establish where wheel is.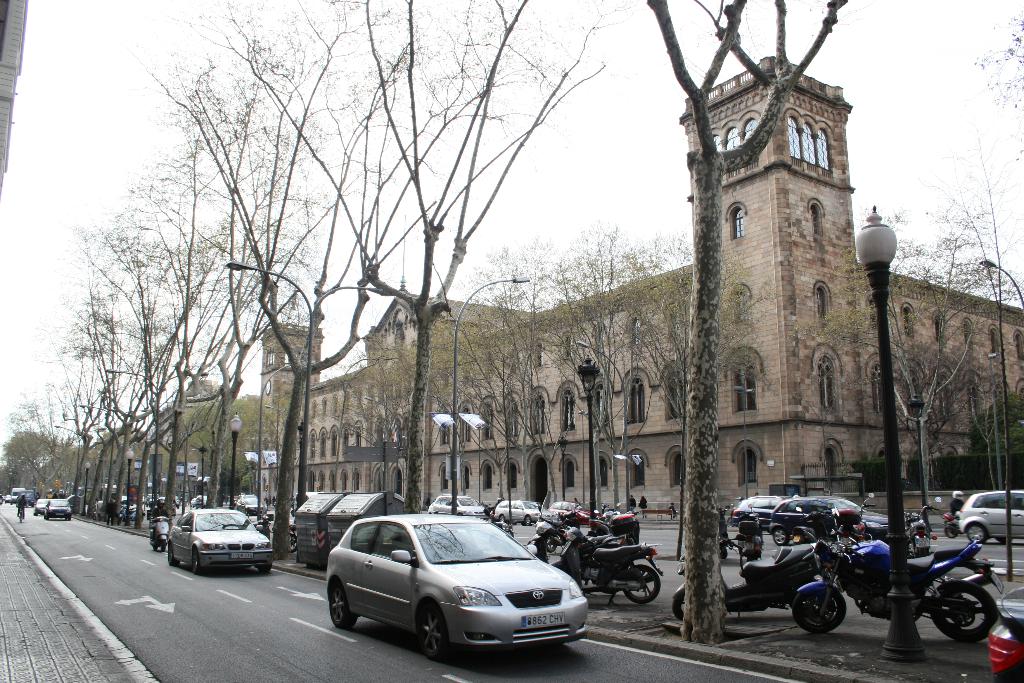
Established at (x1=671, y1=600, x2=686, y2=620).
